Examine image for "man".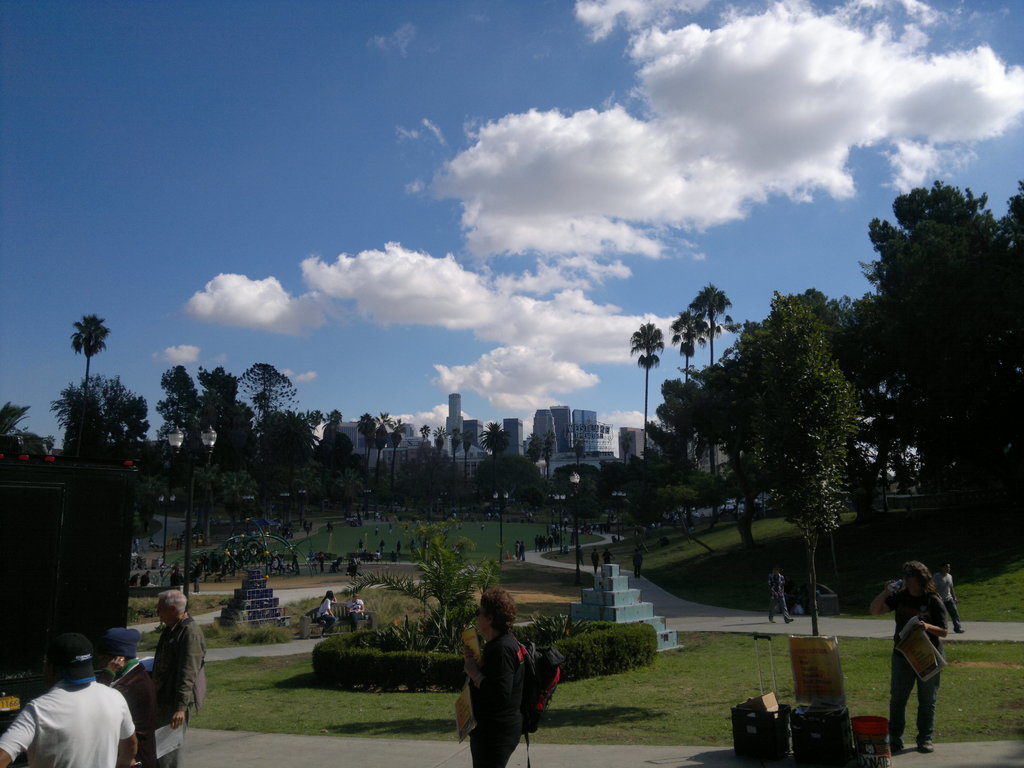
Examination result: crop(766, 563, 797, 624).
